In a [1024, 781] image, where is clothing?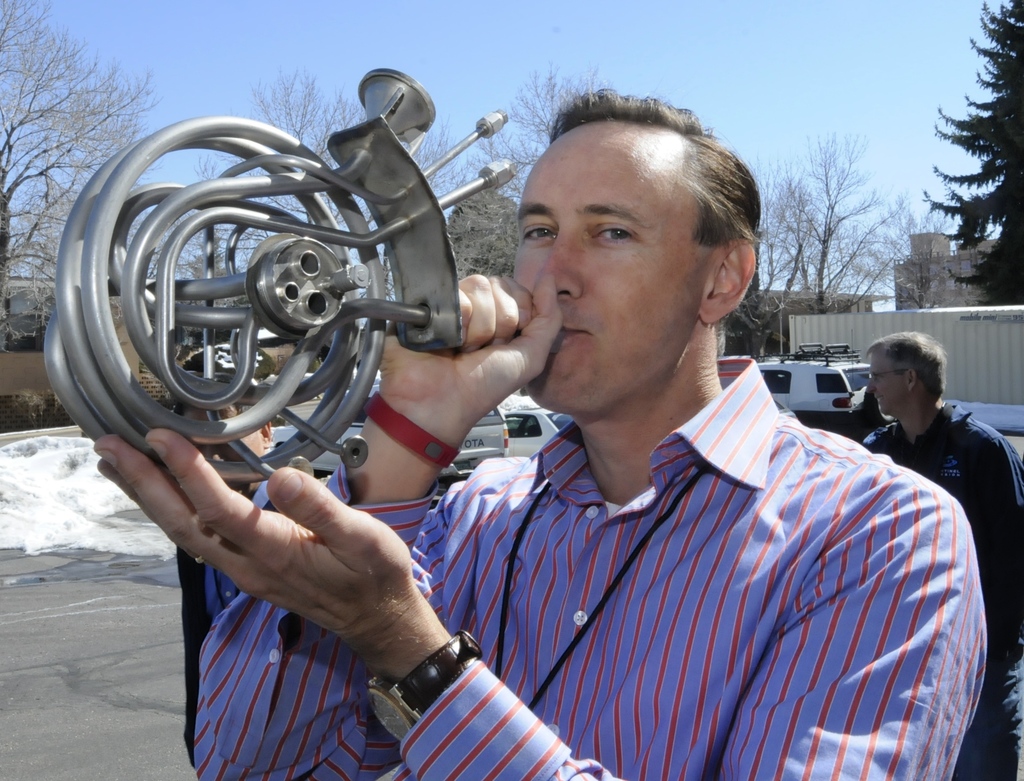
(192, 351, 991, 780).
